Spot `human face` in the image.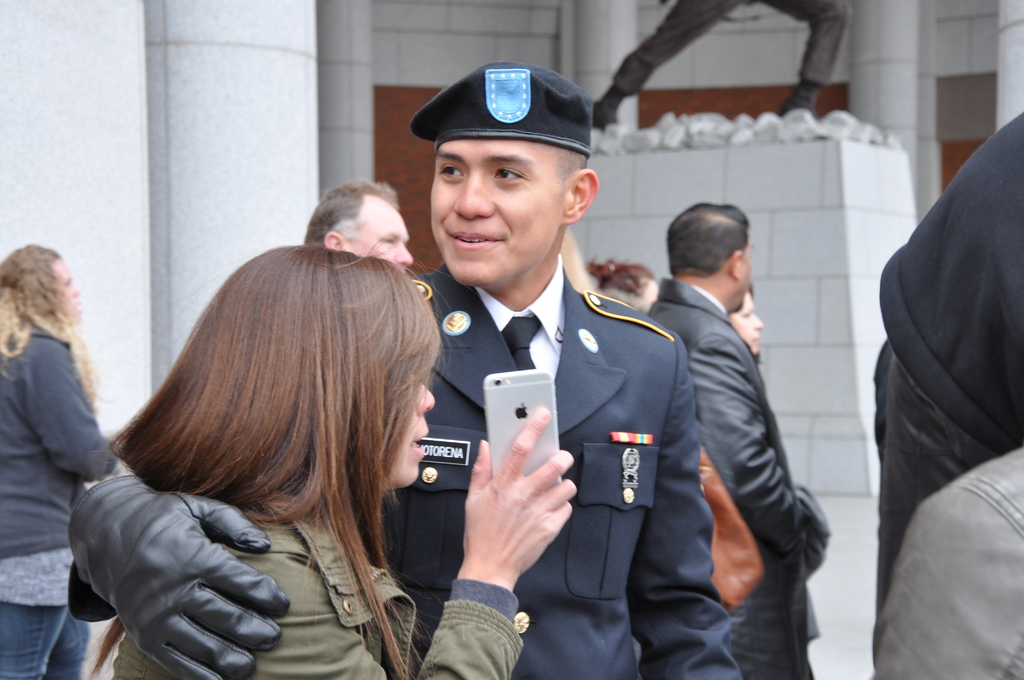
`human face` found at x1=390, y1=380, x2=440, y2=484.
